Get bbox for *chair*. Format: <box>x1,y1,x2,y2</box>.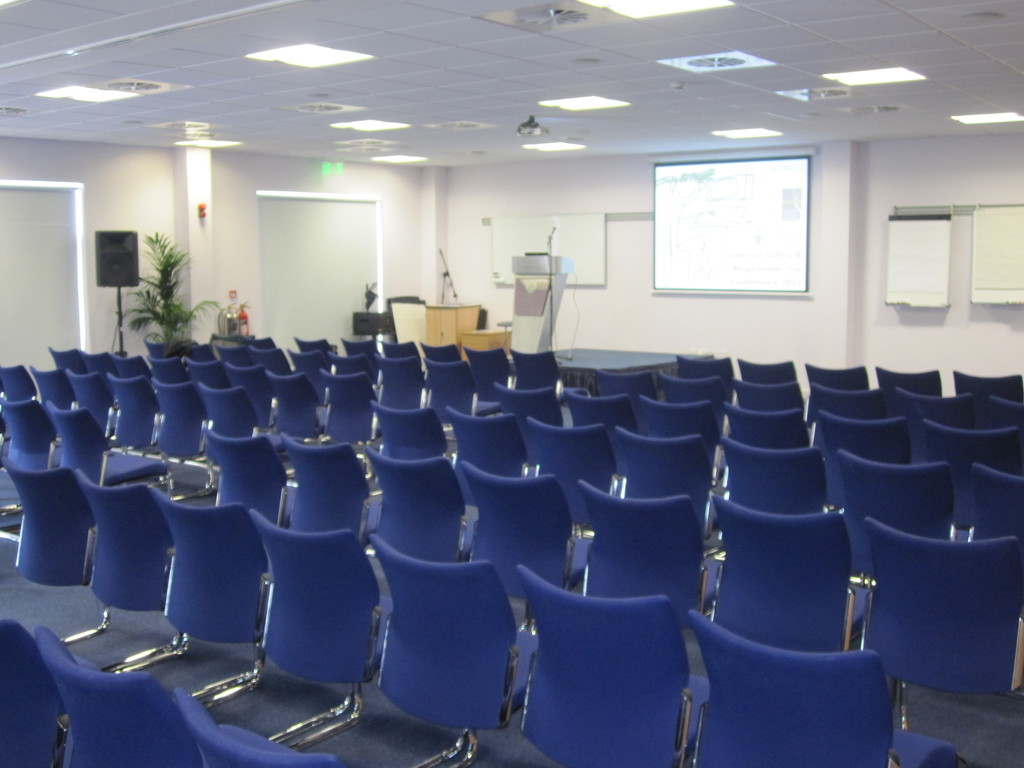
<box>49,346,83,373</box>.
